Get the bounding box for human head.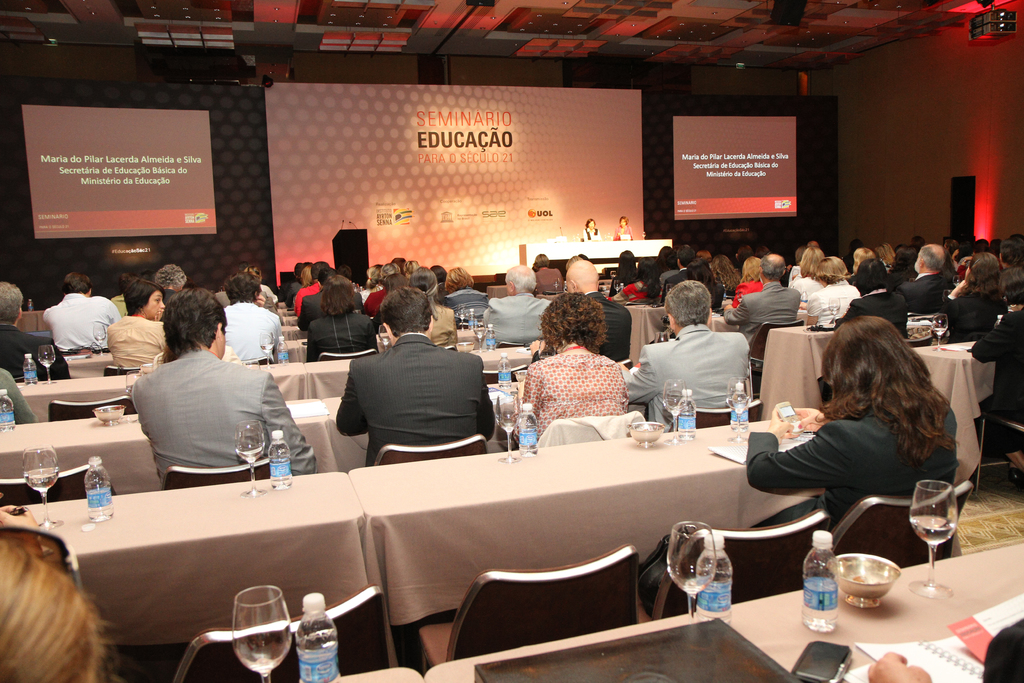
[541, 292, 604, 349].
